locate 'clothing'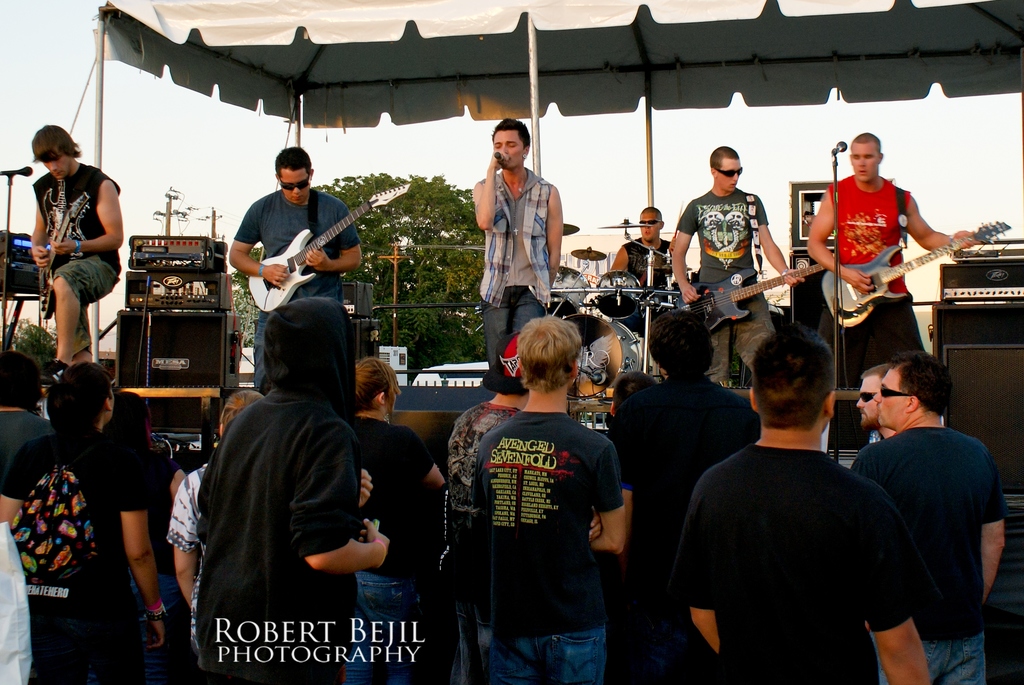
crop(321, 407, 434, 684)
